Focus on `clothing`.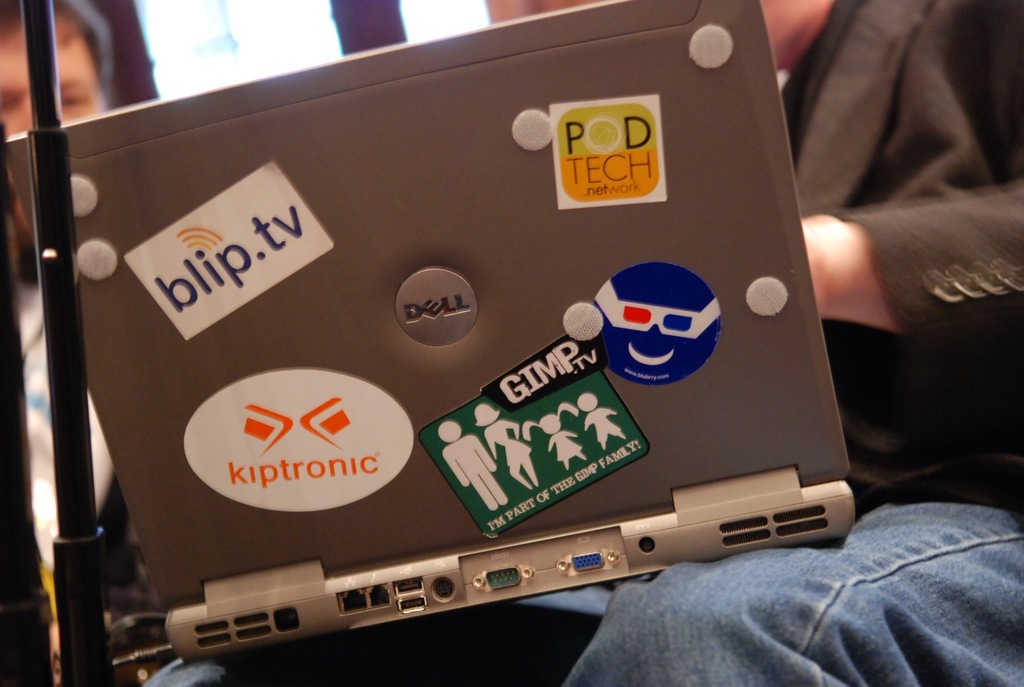
Focused at {"left": 124, "top": 0, "right": 1023, "bottom": 686}.
